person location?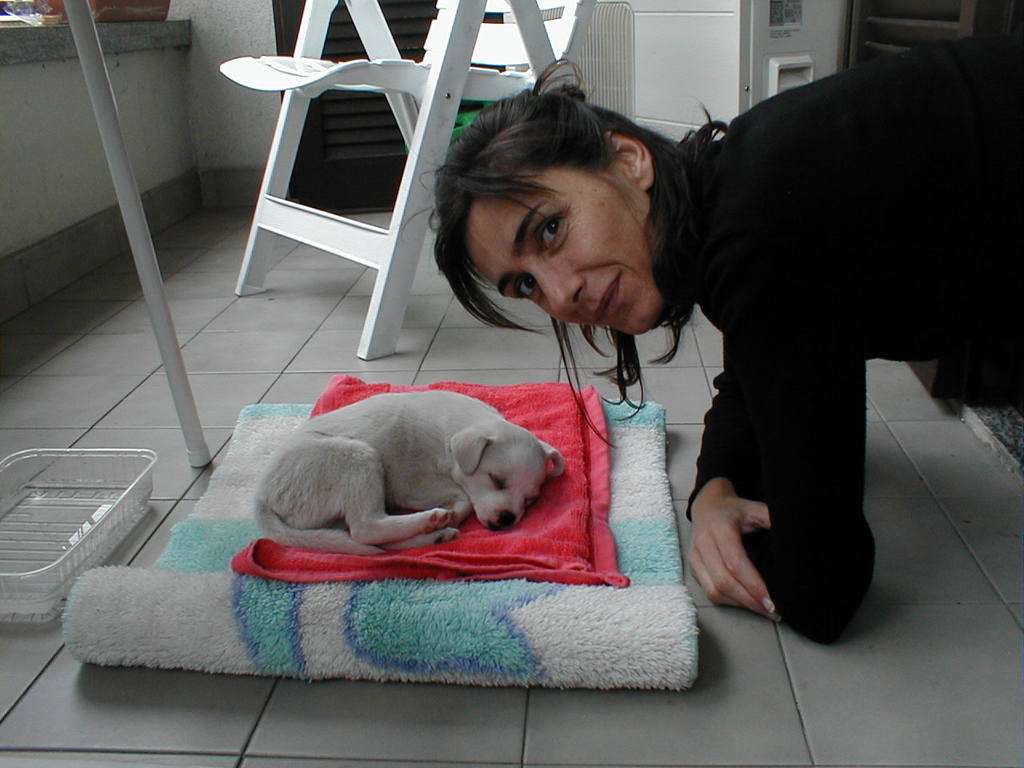
{"x1": 662, "y1": 24, "x2": 980, "y2": 638}
